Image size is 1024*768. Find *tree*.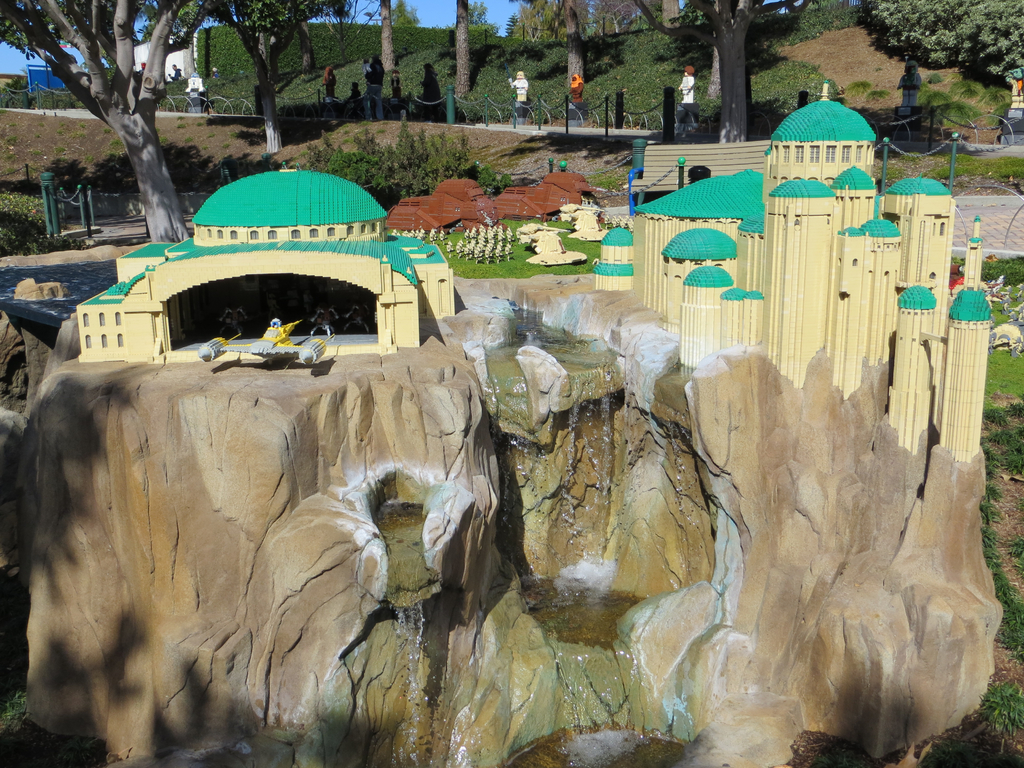
pyautogui.locateOnScreen(378, 3, 404, 73).
